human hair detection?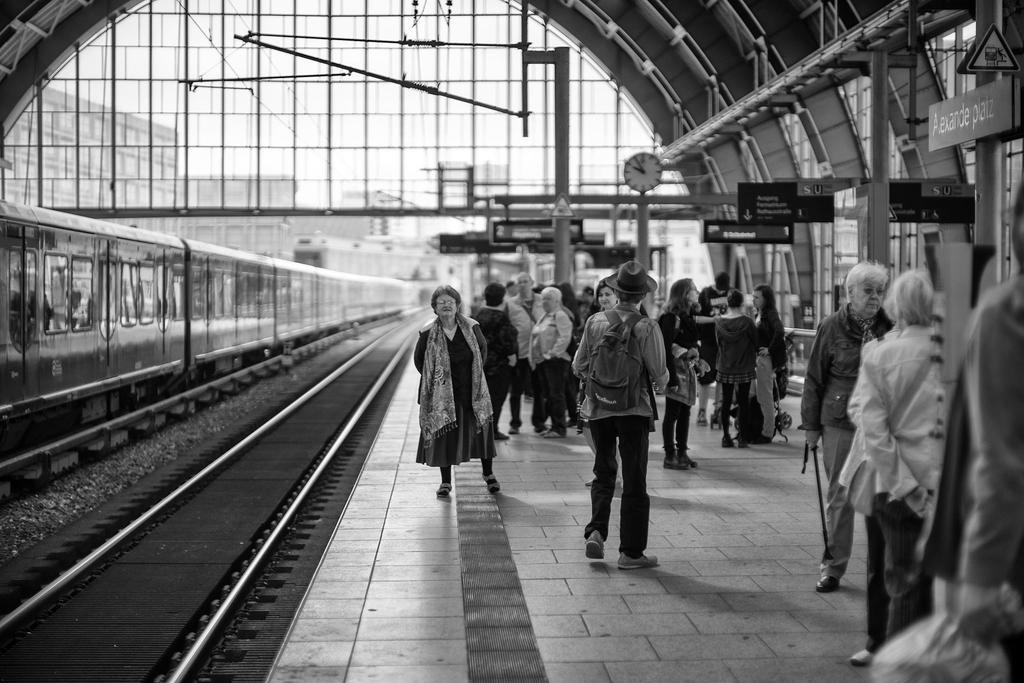
region(485, 283, 506, 308)
